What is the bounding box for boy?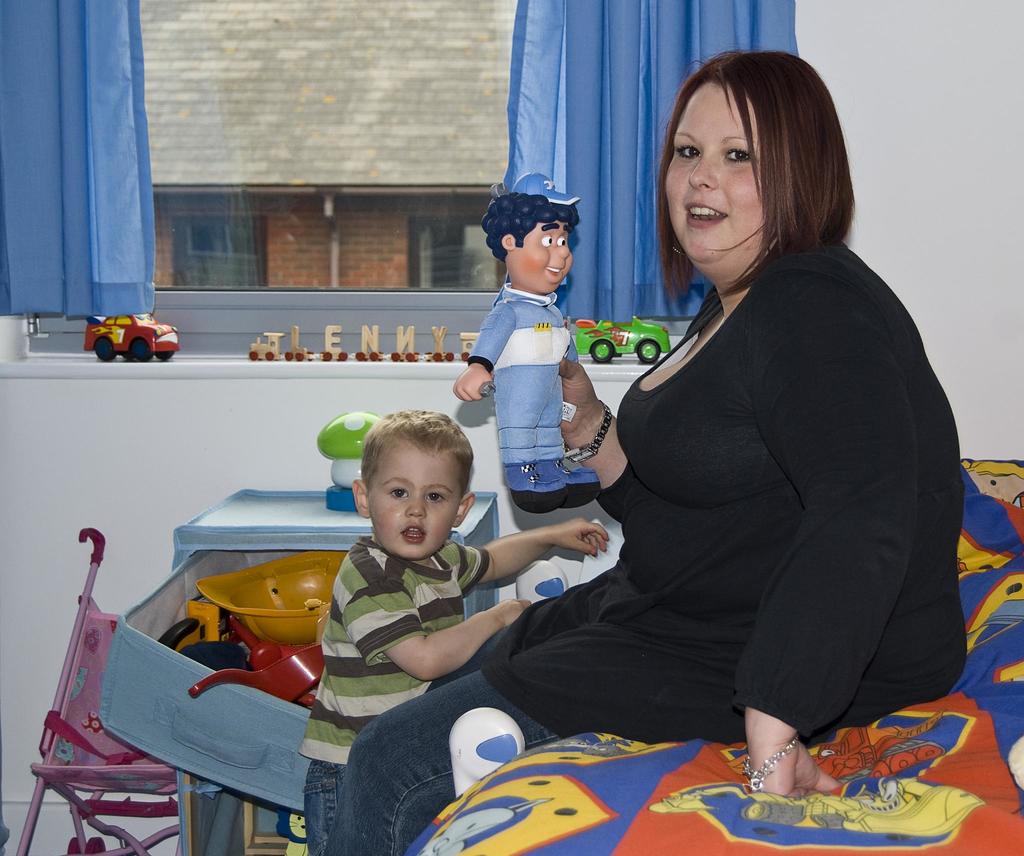
crop(453, 172, 598, 513).
